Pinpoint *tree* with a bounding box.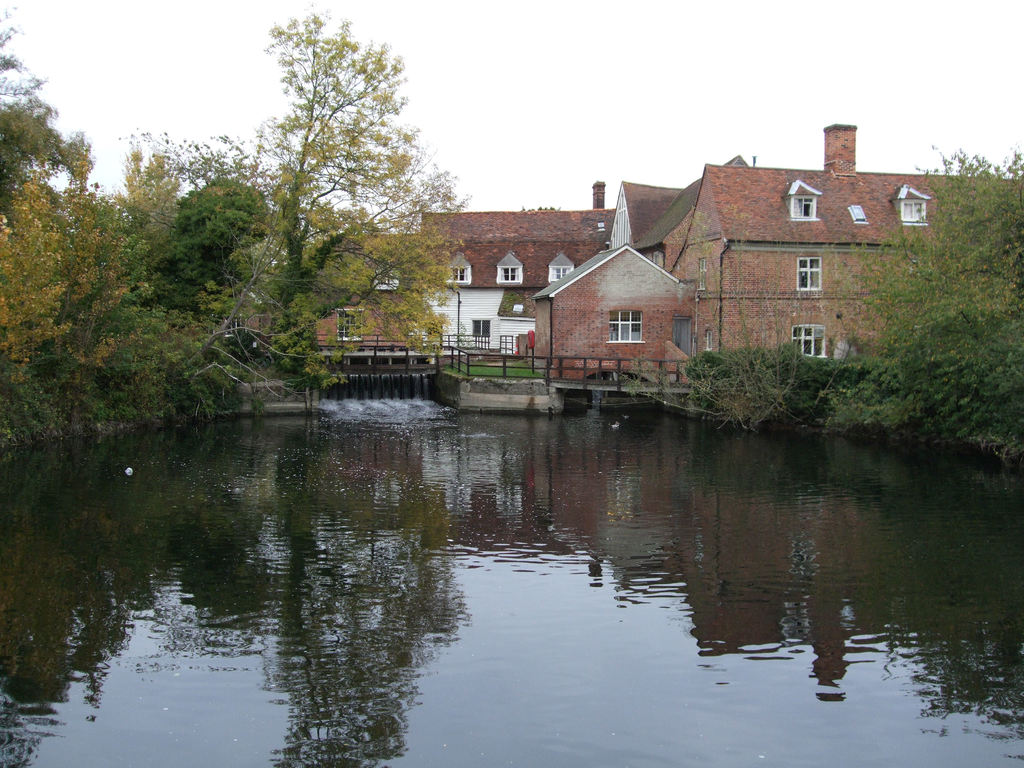
BBox(232, 27, 437, 306).
